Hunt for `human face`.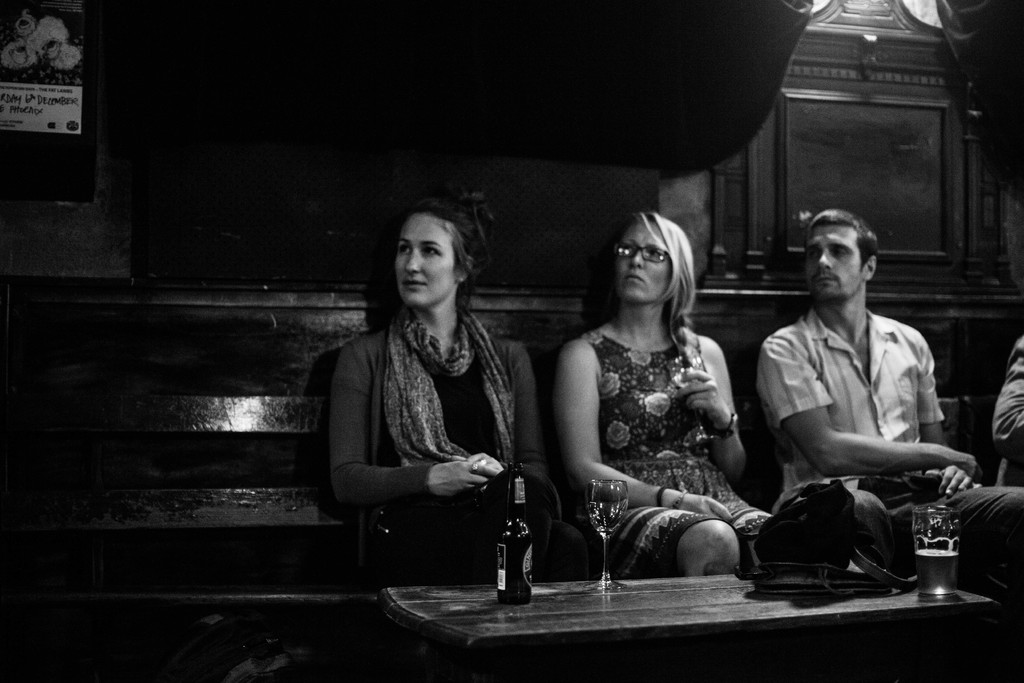
Hunted down at 394 211 459 313.
